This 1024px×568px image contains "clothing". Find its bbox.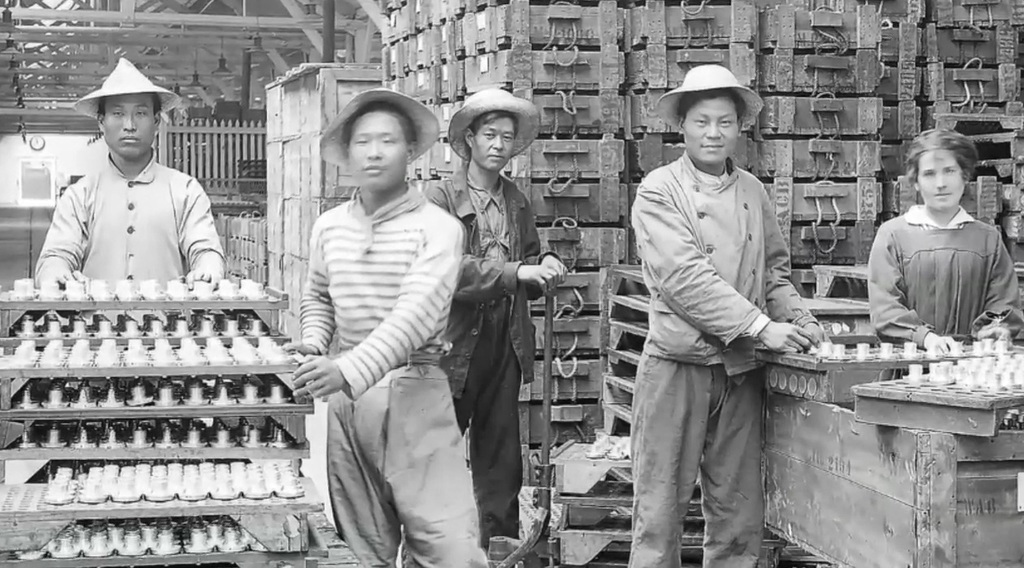
Rect(862, 190, 1005, 353).
